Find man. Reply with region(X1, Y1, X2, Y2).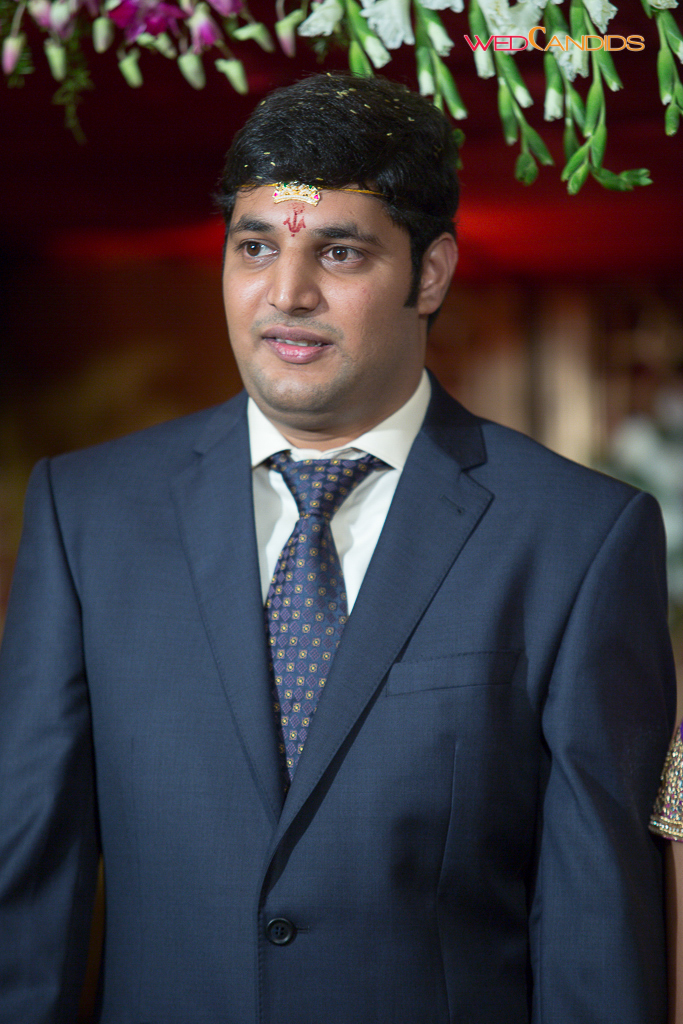
region(0, 84, 681, 1009).
